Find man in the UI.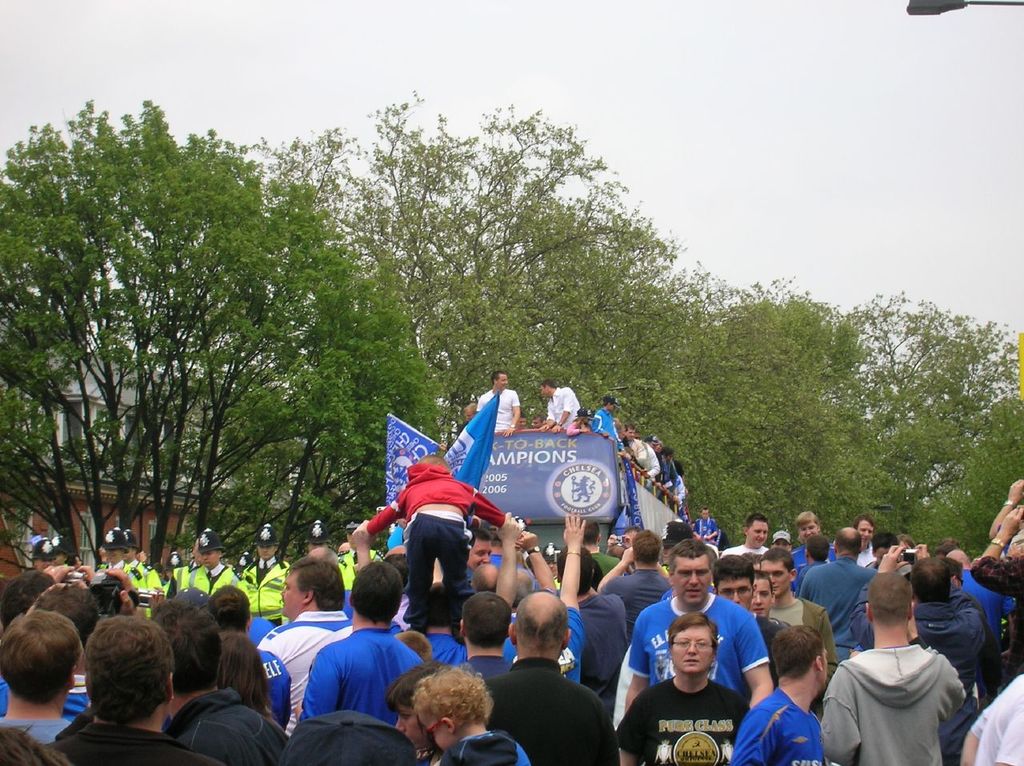
UI element at rect(791, 515, 828, 576).
